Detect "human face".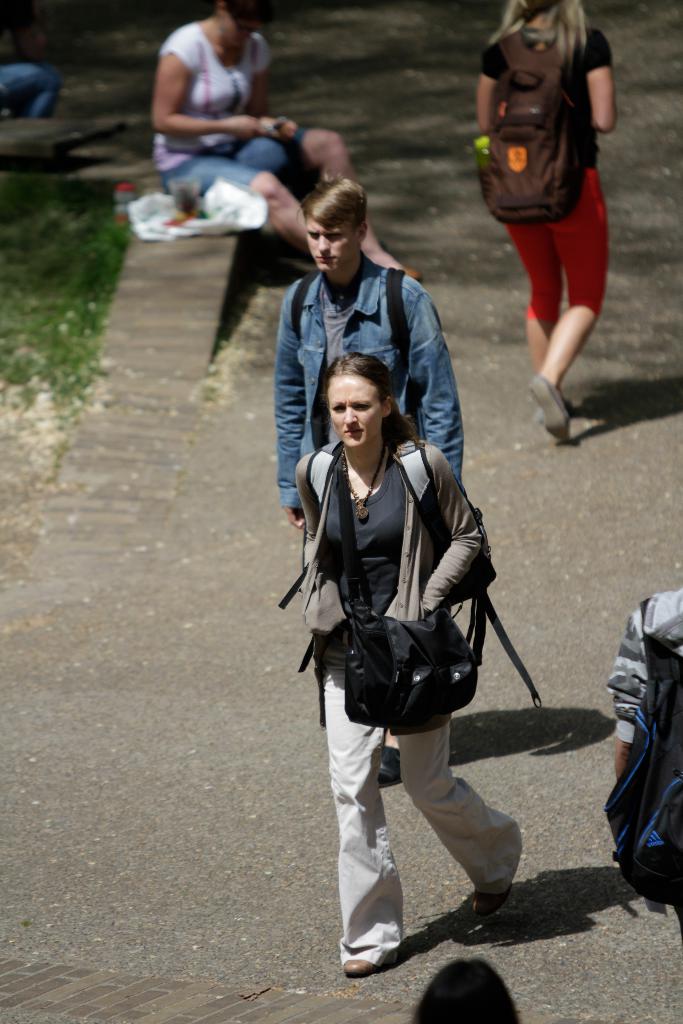
Detected at box=[291, 209, 371, 283].
